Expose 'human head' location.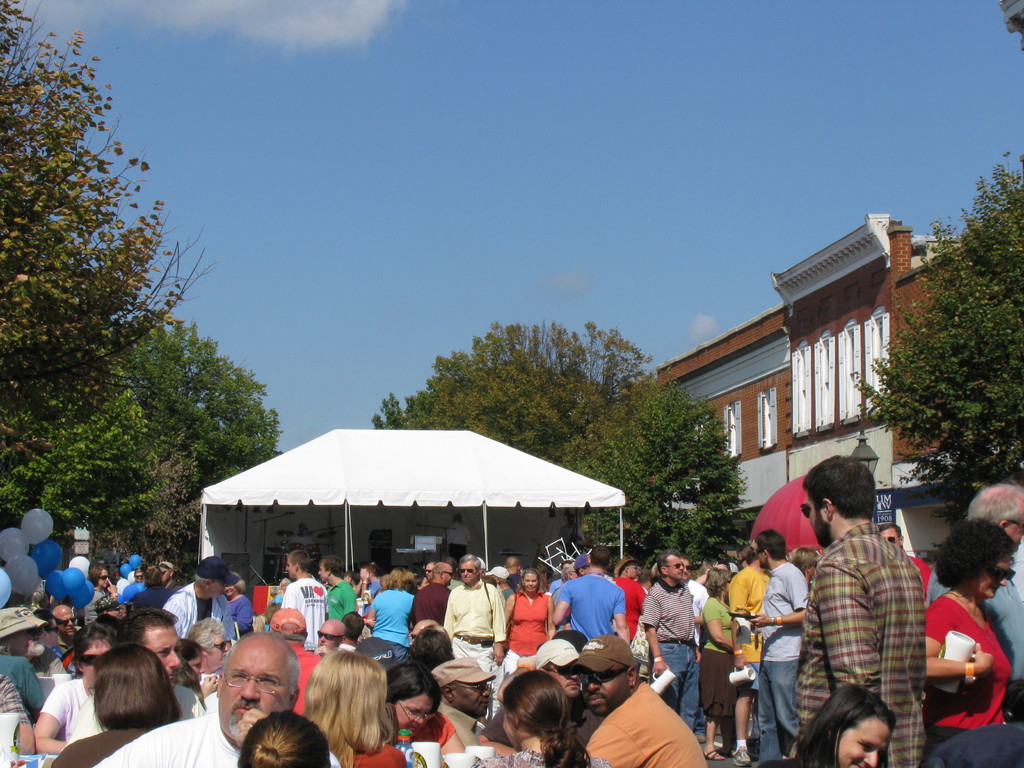
Exposed at [x1=298, y1=524, x2=308, y2=535].
